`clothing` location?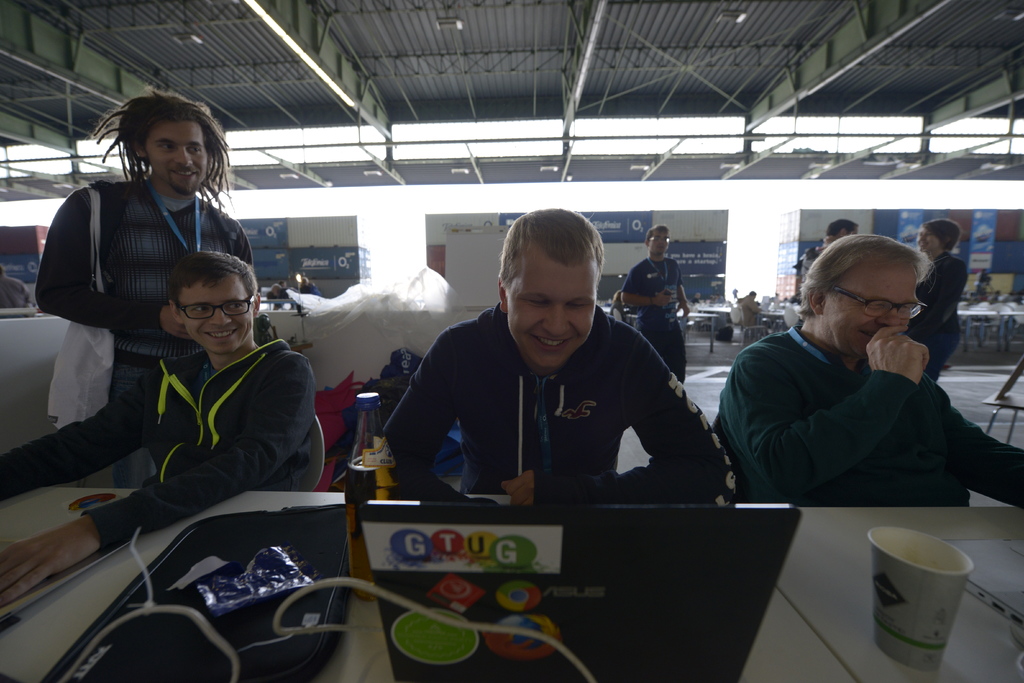
region(716, 330, 1023, 510)
